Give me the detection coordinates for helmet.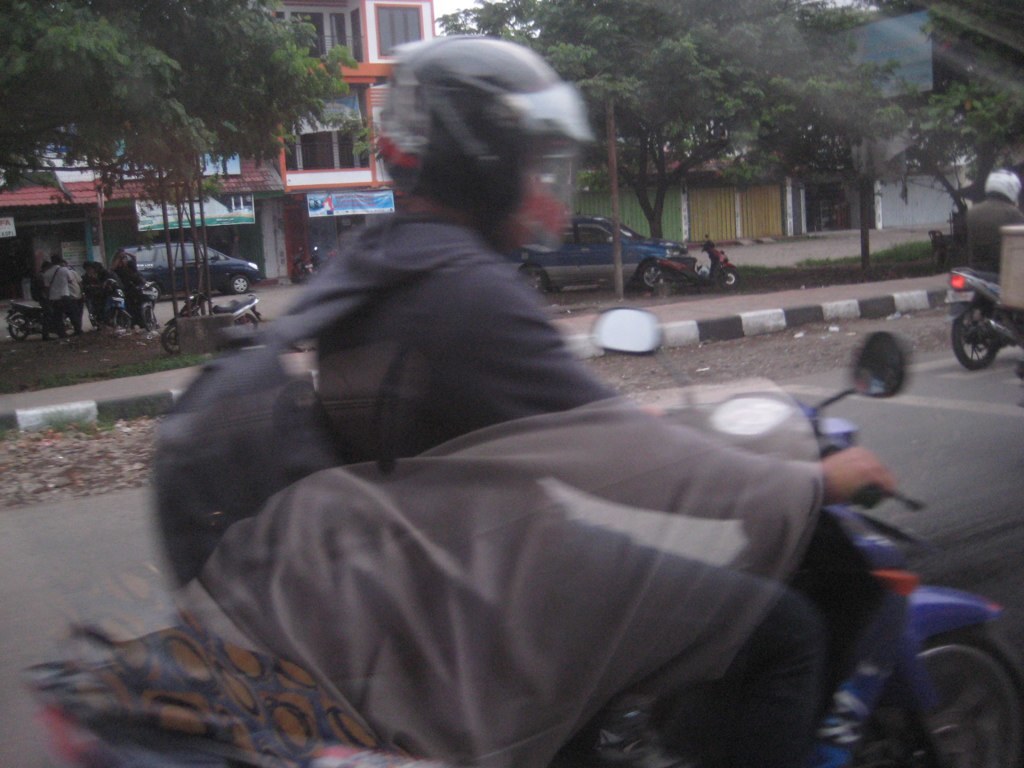
[984,166,1022,209].
